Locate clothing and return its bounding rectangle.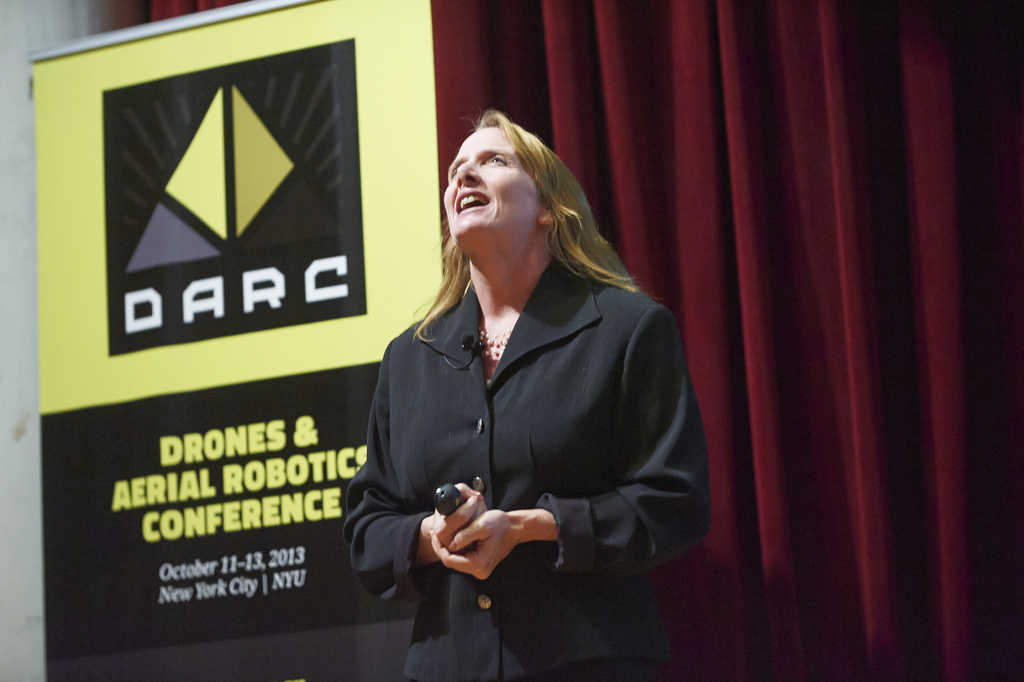
340, 192, 710, 635.
